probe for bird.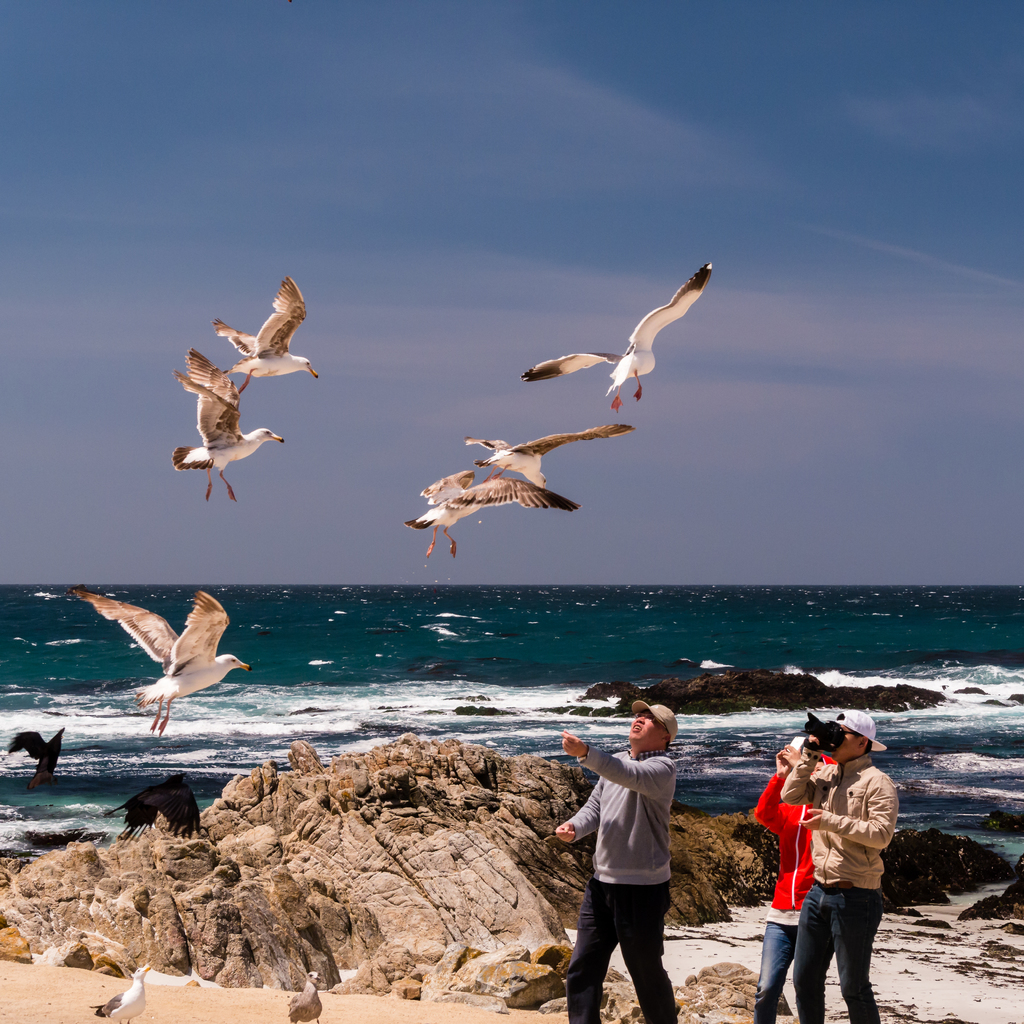
Probe result: (459,420,627,480).
